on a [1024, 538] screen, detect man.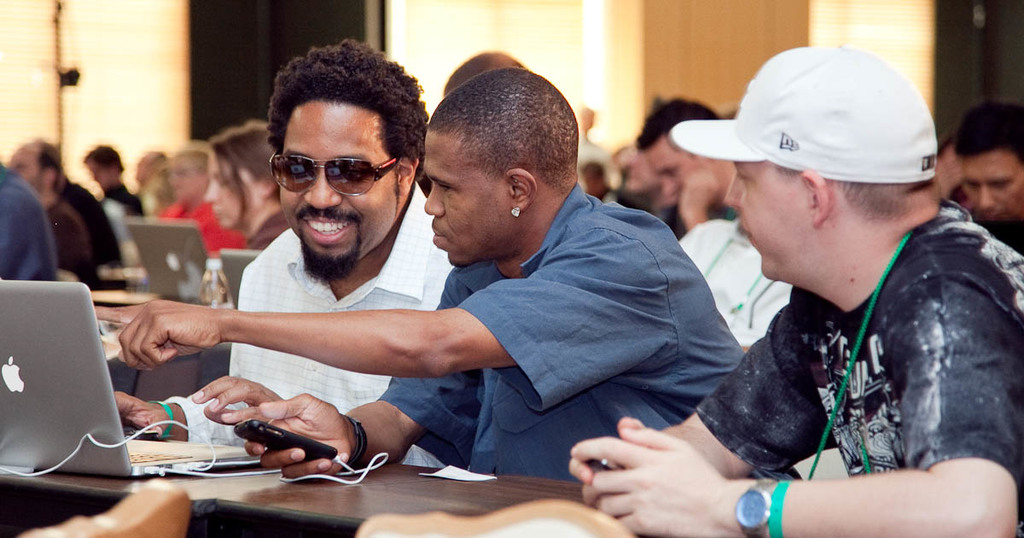
(119,66,742,484).
